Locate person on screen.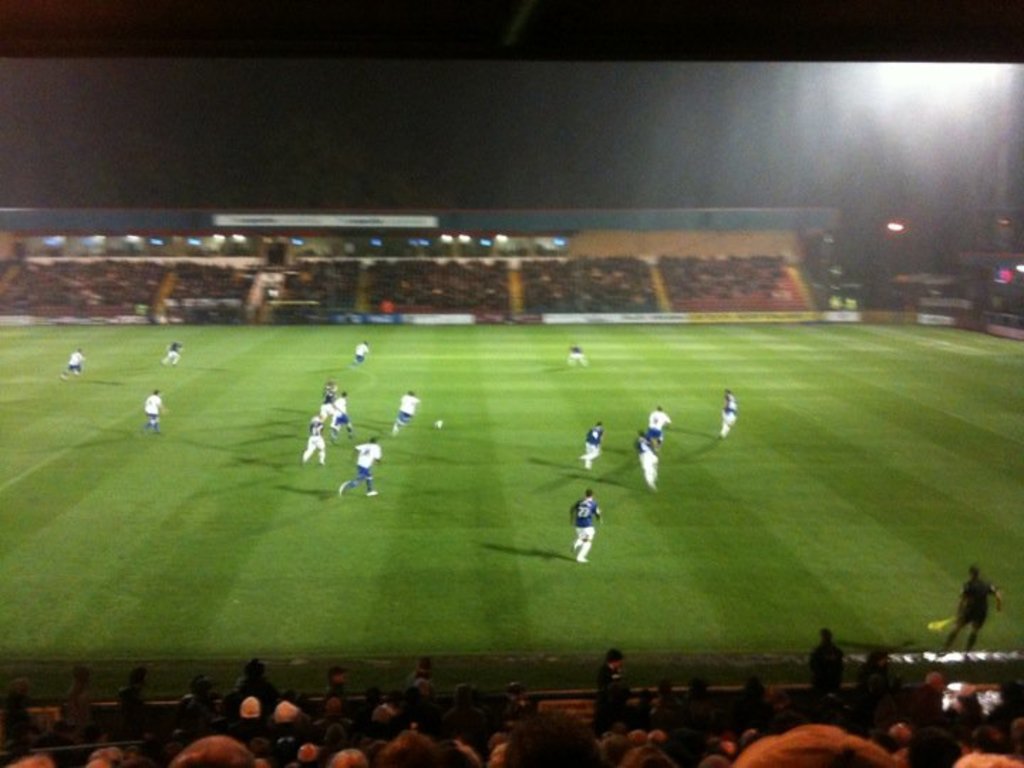
On screen at (x1=65, y1=350, x2=90, y2=378).
